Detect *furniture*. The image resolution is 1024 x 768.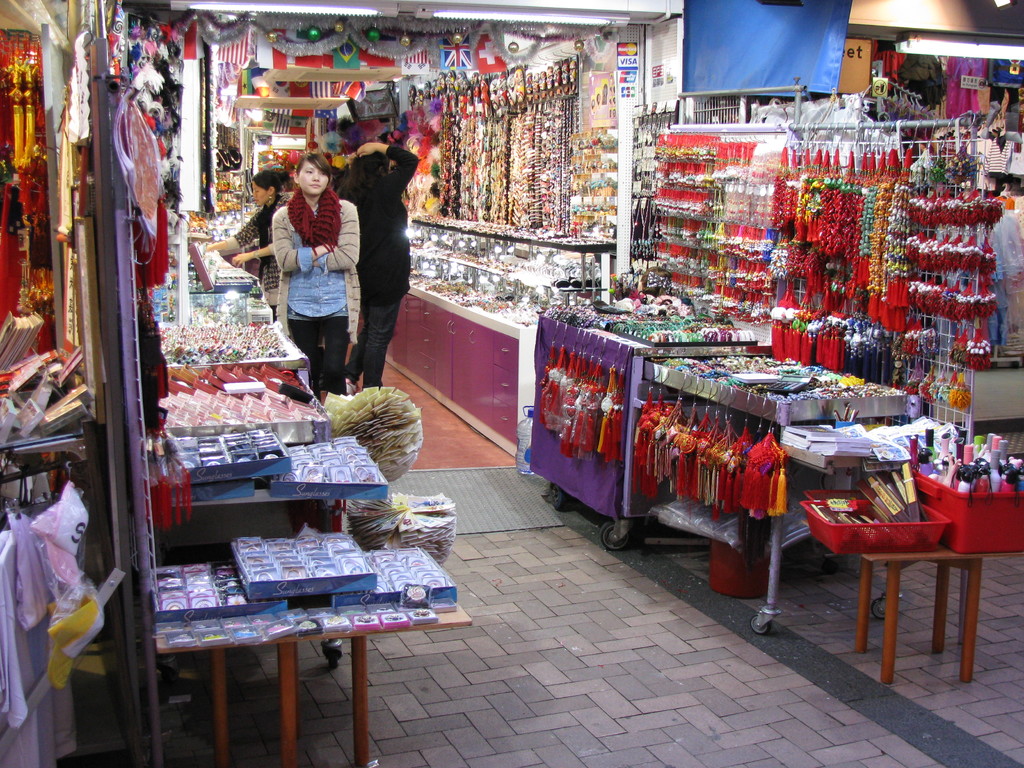
detection(527, 311, 774, 543).
